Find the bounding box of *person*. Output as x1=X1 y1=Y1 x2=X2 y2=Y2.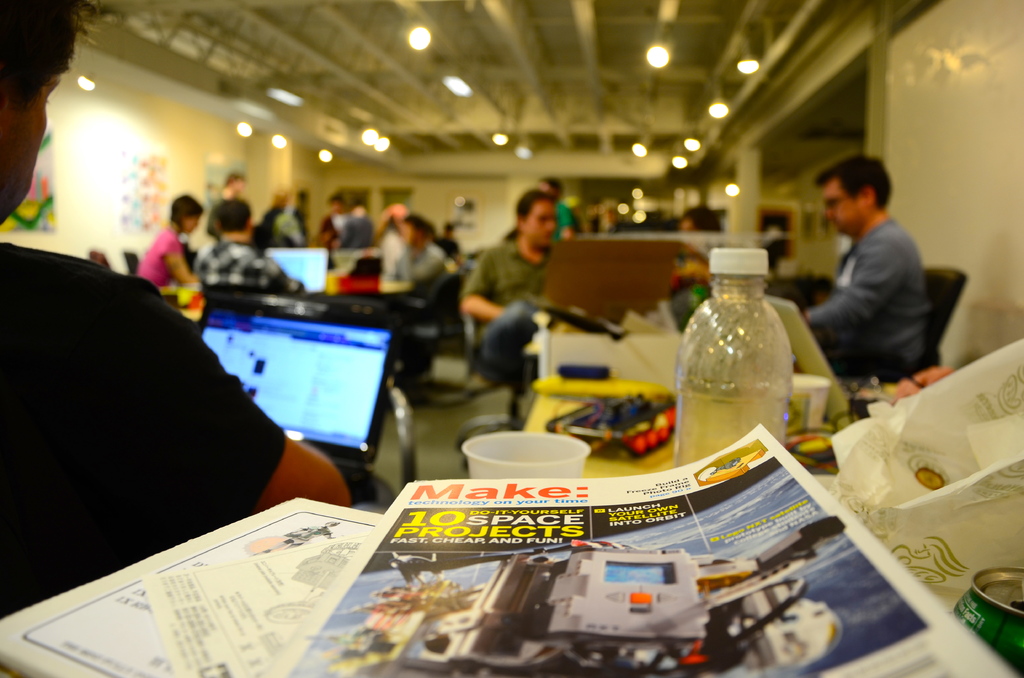
x1=797 y1=147 x2=941 y2=383.
